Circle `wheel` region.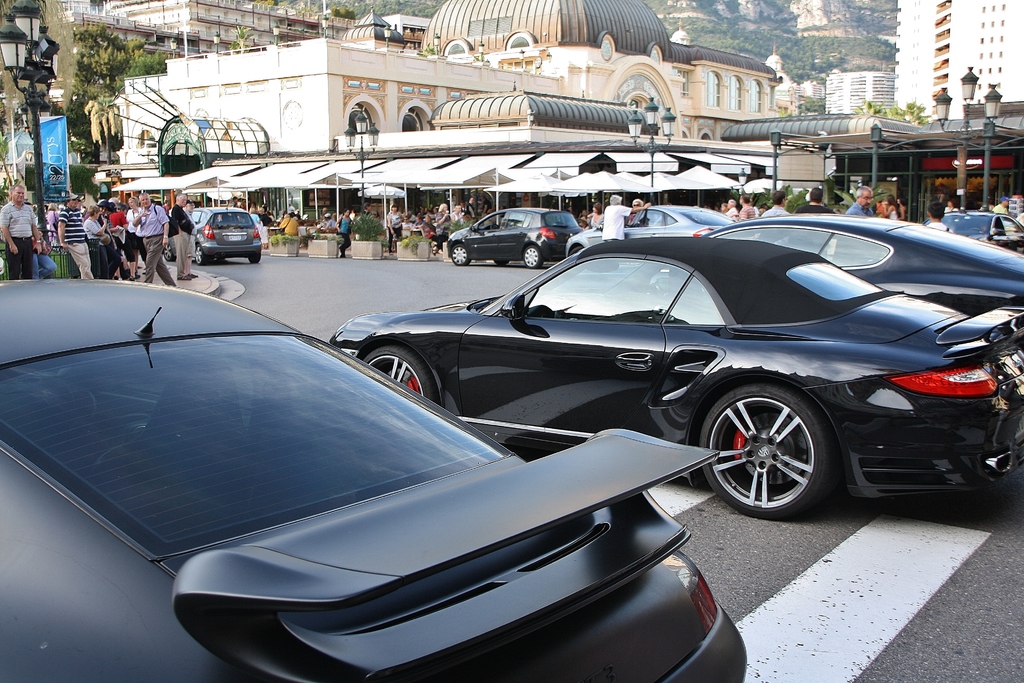
Region: 705,384,846,522.
